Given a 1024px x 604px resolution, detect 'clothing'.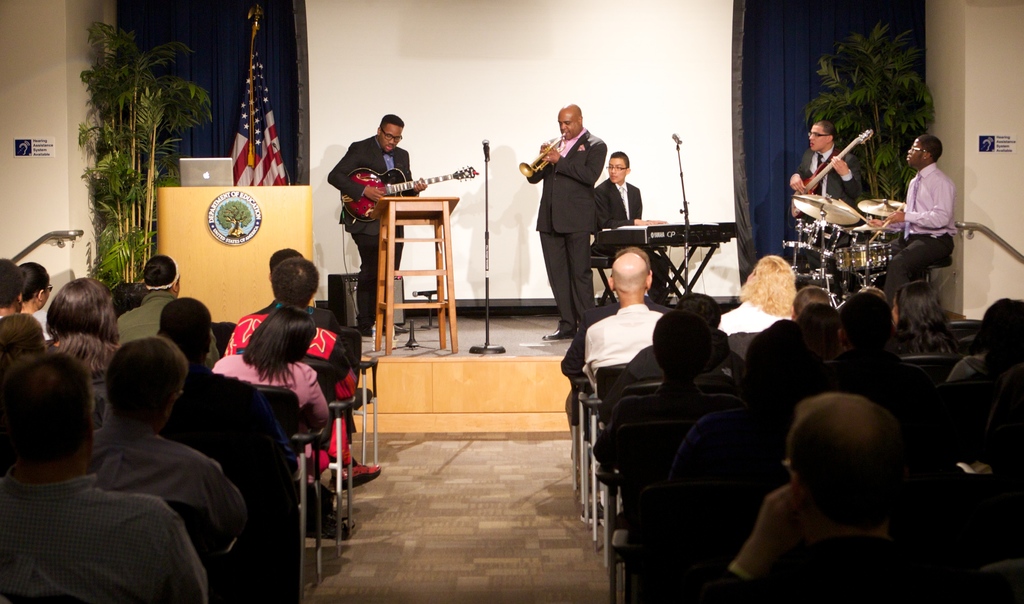
<bbox>319, 129, 413, 335</bbox>.
